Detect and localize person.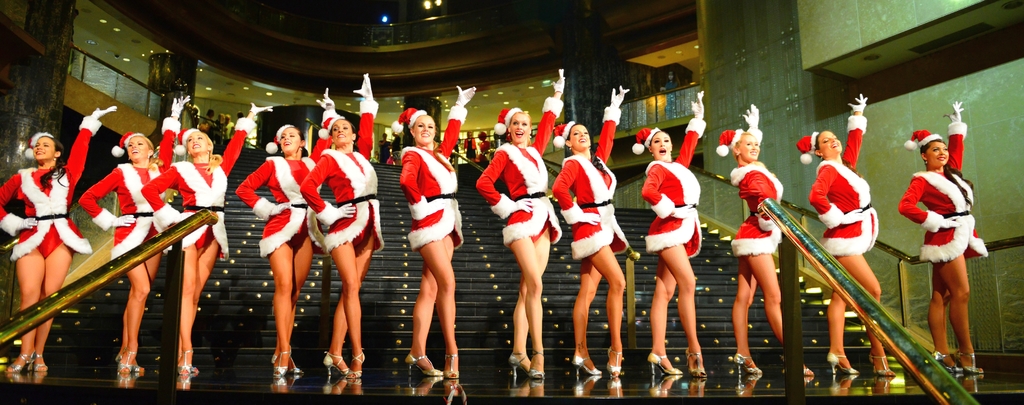
Localized at rect(301, 74, 383, 379).
